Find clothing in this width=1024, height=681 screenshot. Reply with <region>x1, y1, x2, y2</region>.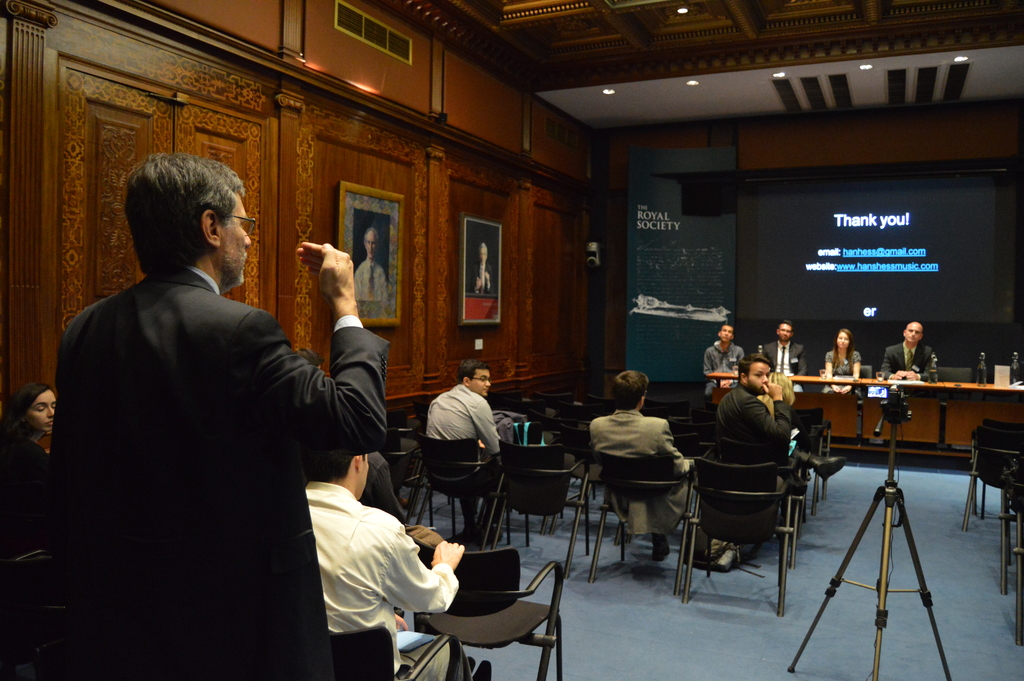
<region>591, 411, 696, 544</region>.
